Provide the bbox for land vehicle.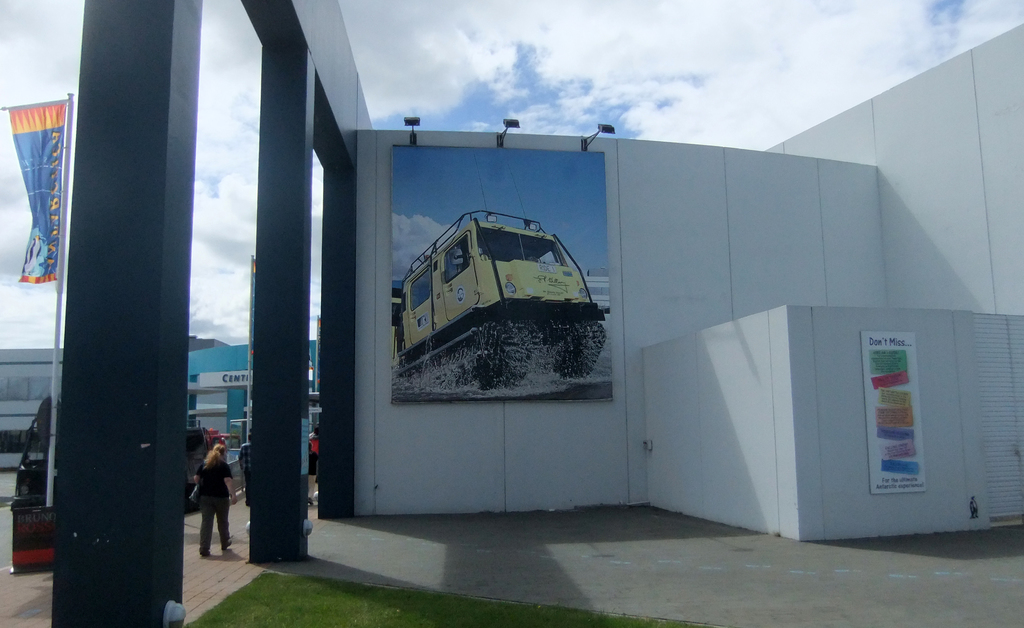
[x1=378, y1=207, x2=614, y2=382].
